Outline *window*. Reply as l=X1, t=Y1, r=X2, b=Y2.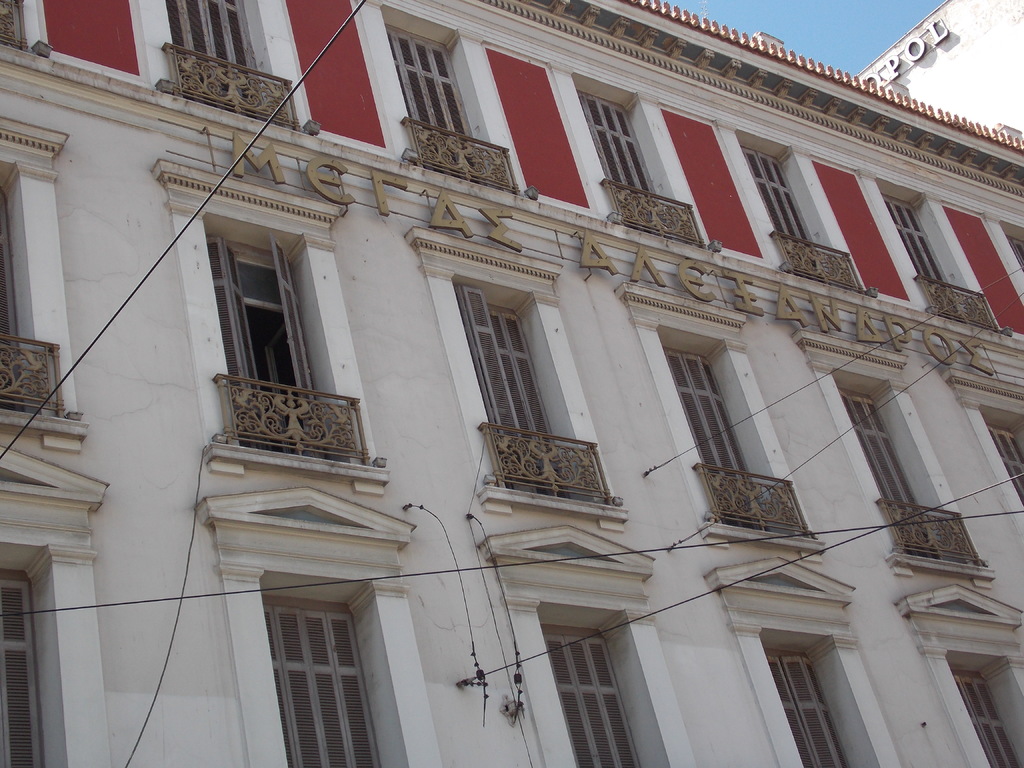
l=451, t=284, r=594, b=502.
